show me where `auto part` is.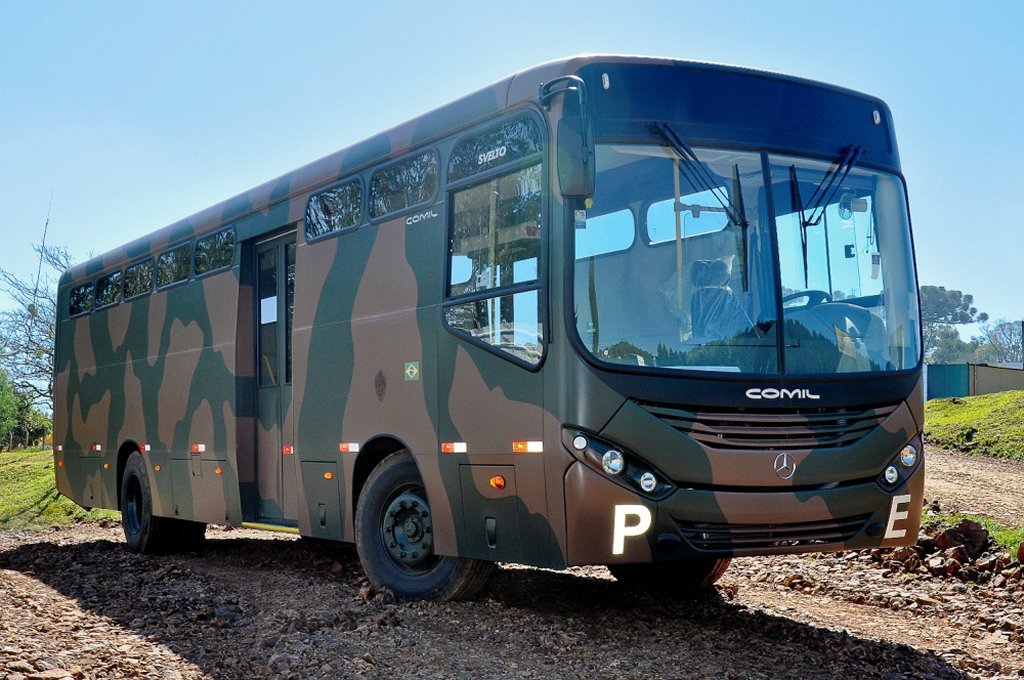
`auto part` is at left=370, top=147, right=447, bottom=223.
